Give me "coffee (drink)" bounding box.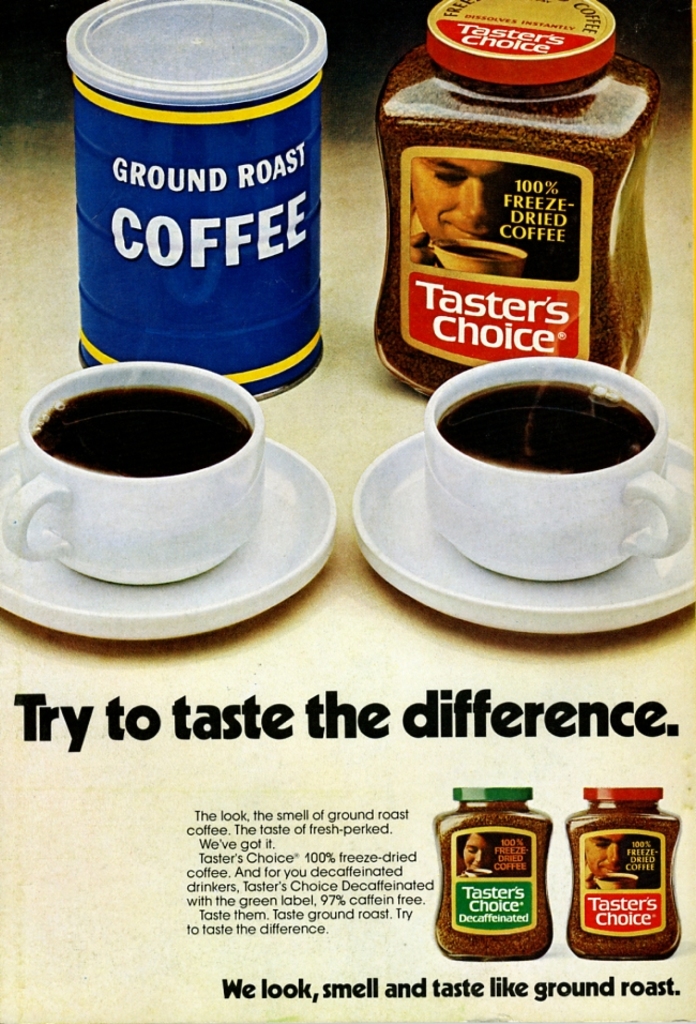
box=[34, 388, 244, 480].
